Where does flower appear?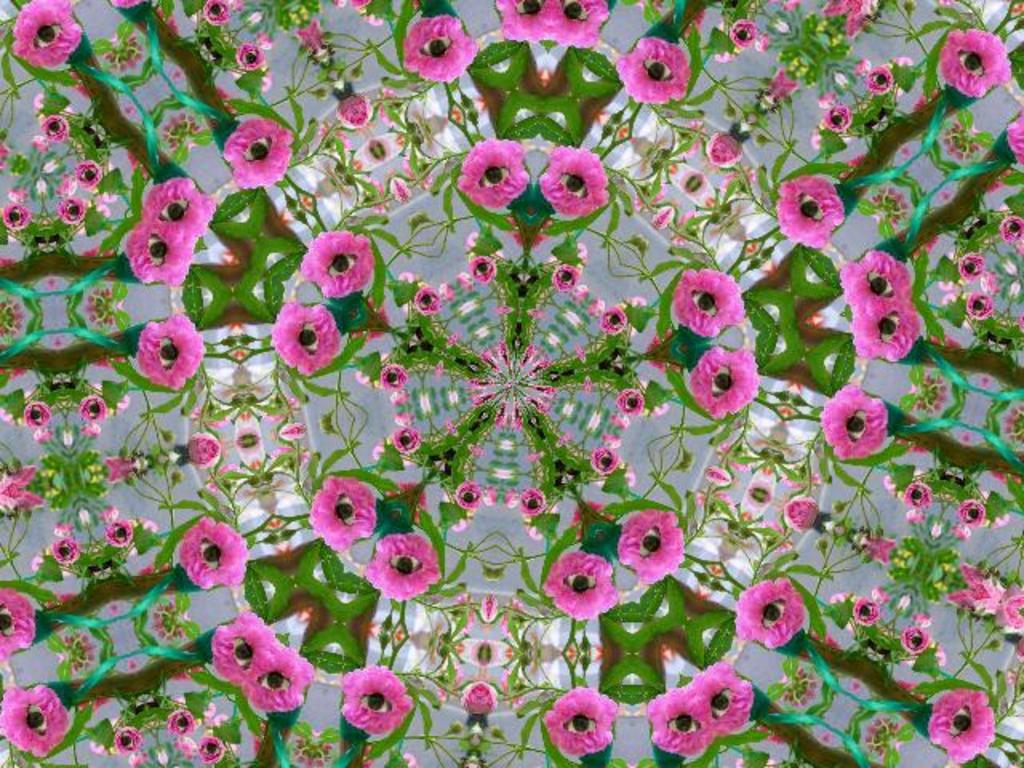
Appears at Rect(43, 109, 70, 141).
